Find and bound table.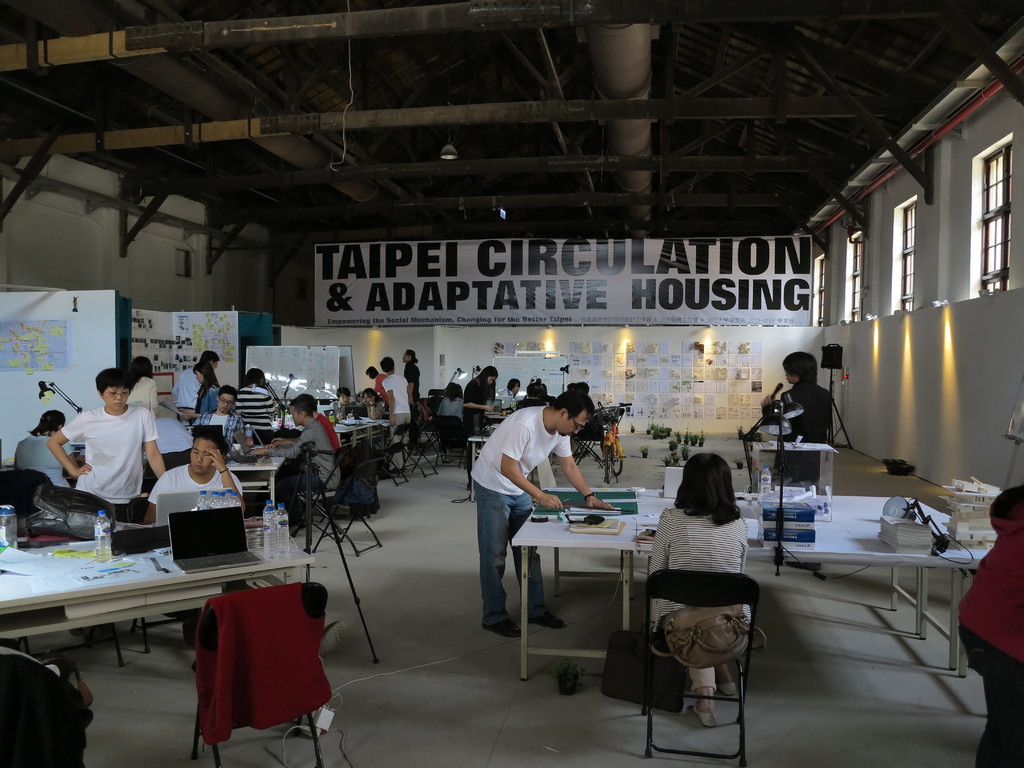
Bound: crop(509, 484, 1001, 694).
